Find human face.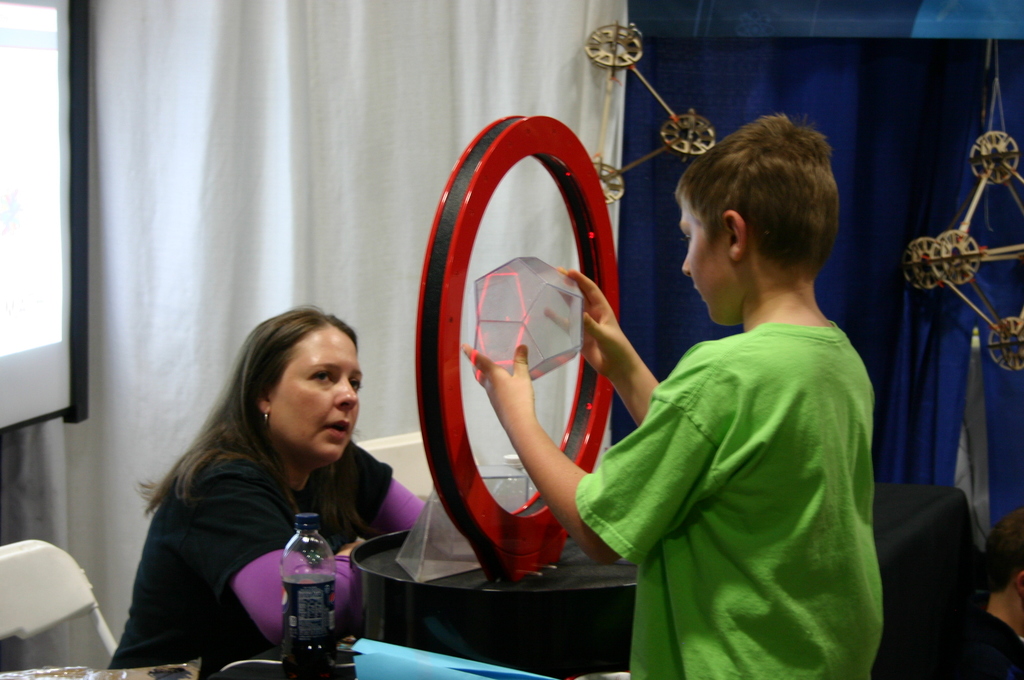
x1=268, y1=335, x2=363, y2=456.
